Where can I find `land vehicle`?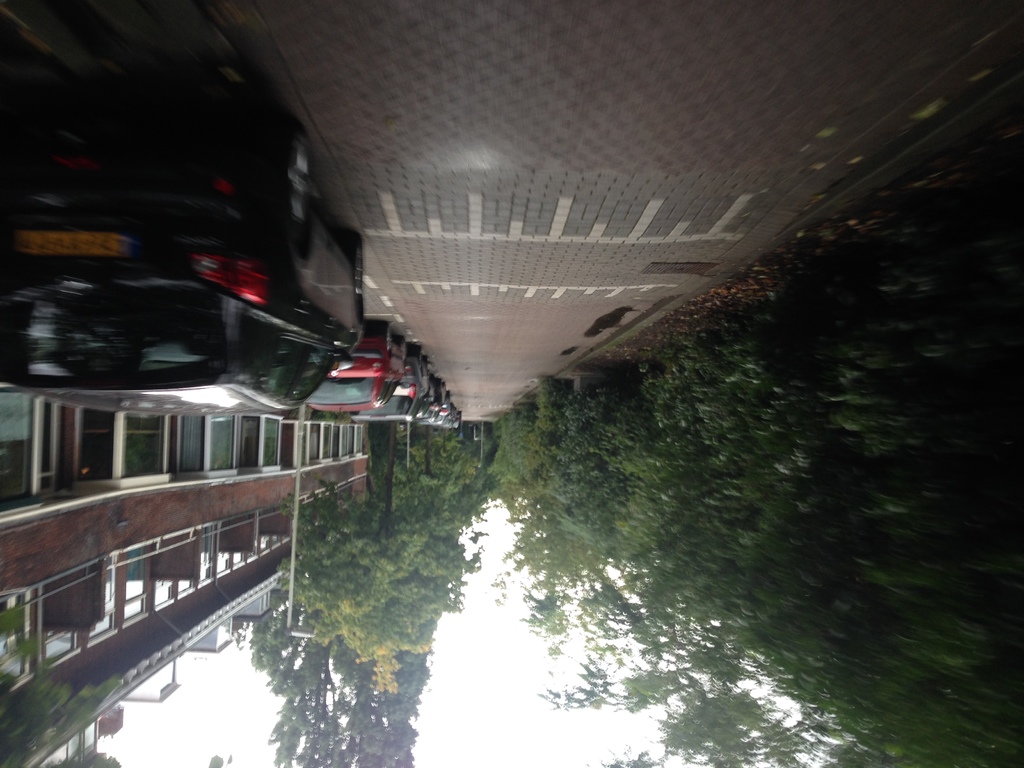
You can find it at [301,319,408,412].
